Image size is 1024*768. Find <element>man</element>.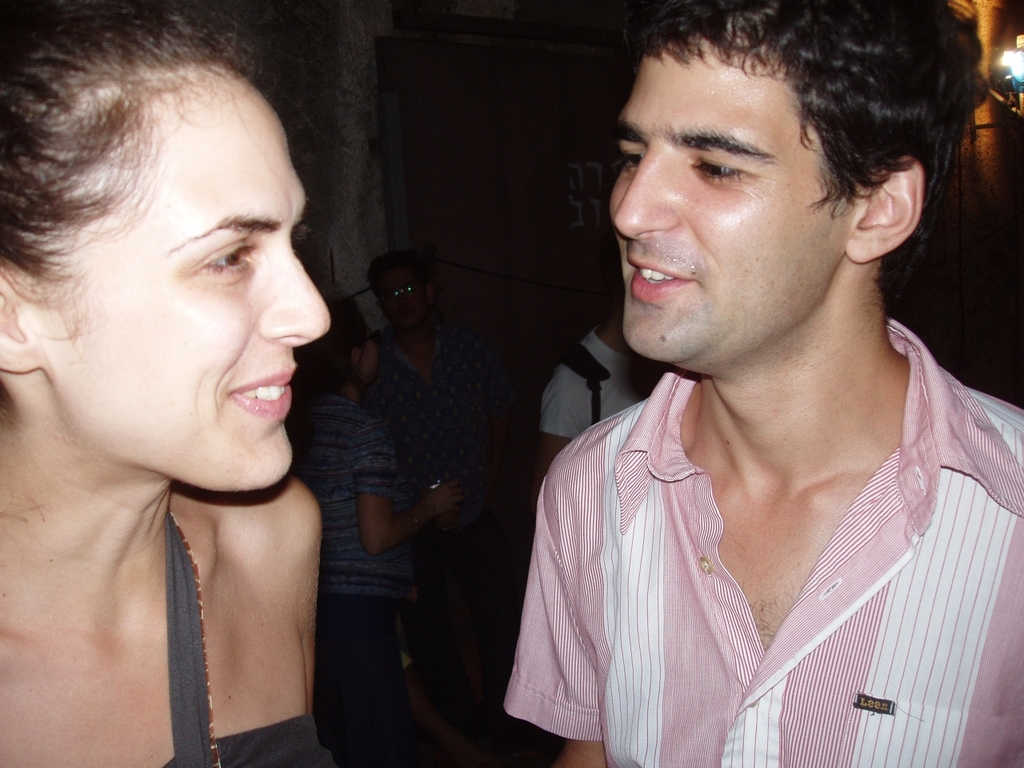
x1=530 y1=282 x2=698 y2=497.
